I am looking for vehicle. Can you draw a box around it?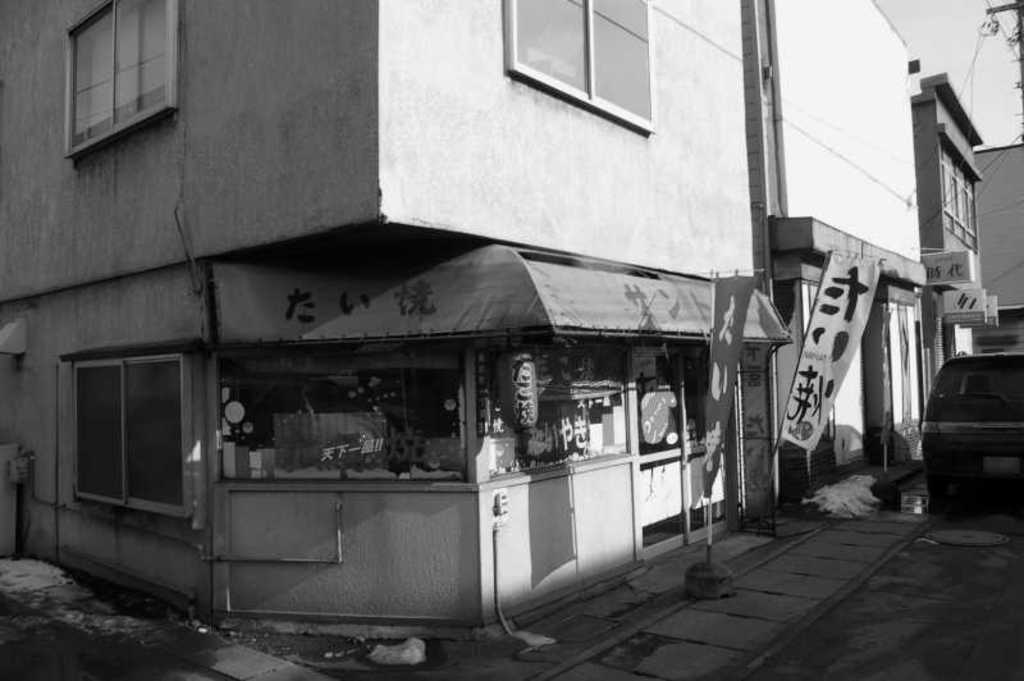
Sure, the bounding box is bbox=(920, 351, 1020, 494).
